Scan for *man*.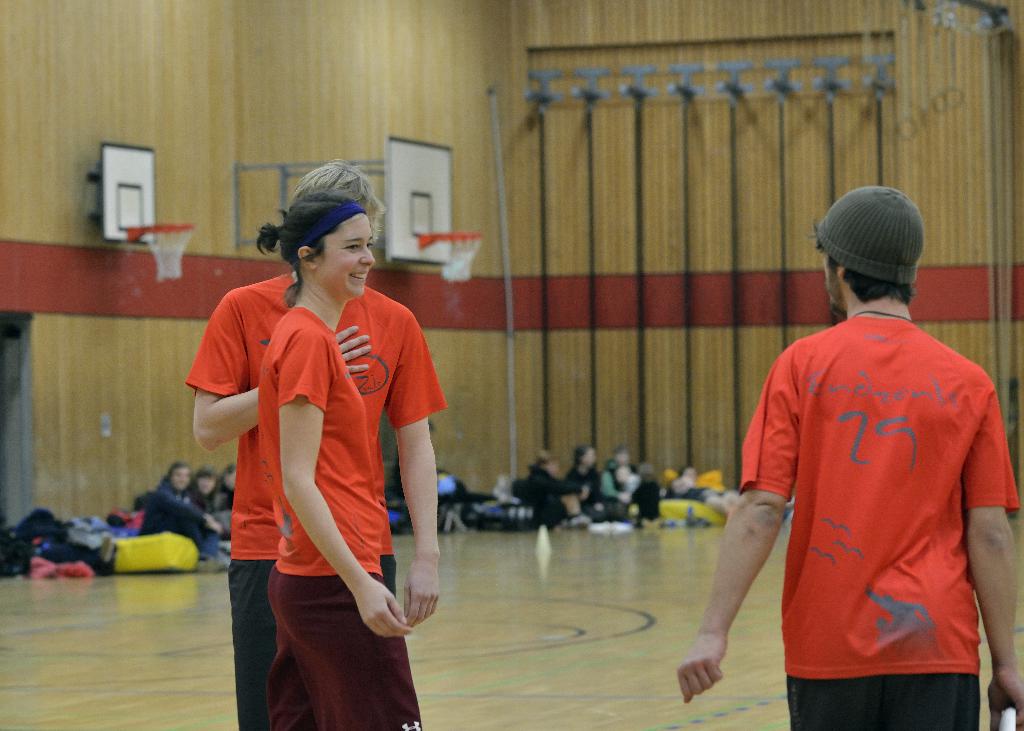
Scan result: crop(674, 183, 1023, 730).
